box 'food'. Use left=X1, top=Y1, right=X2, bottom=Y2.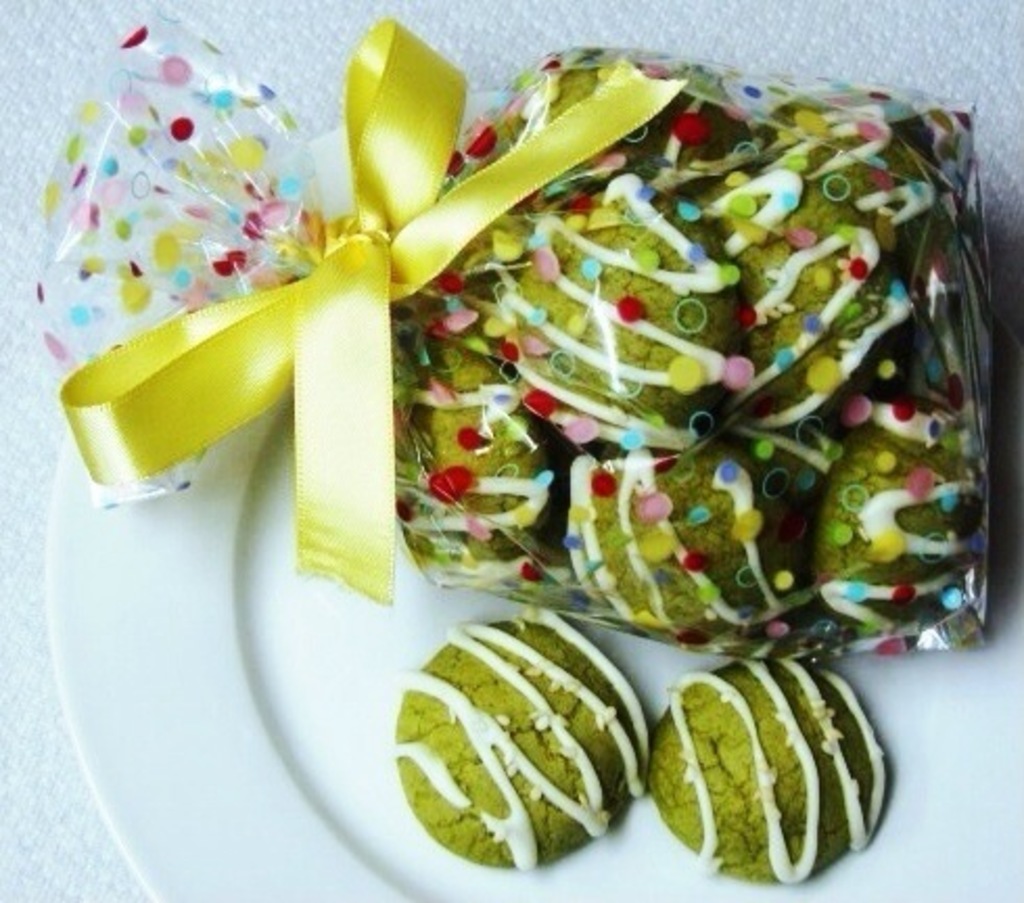
left=652, top=661, right=888, bottom=886.
